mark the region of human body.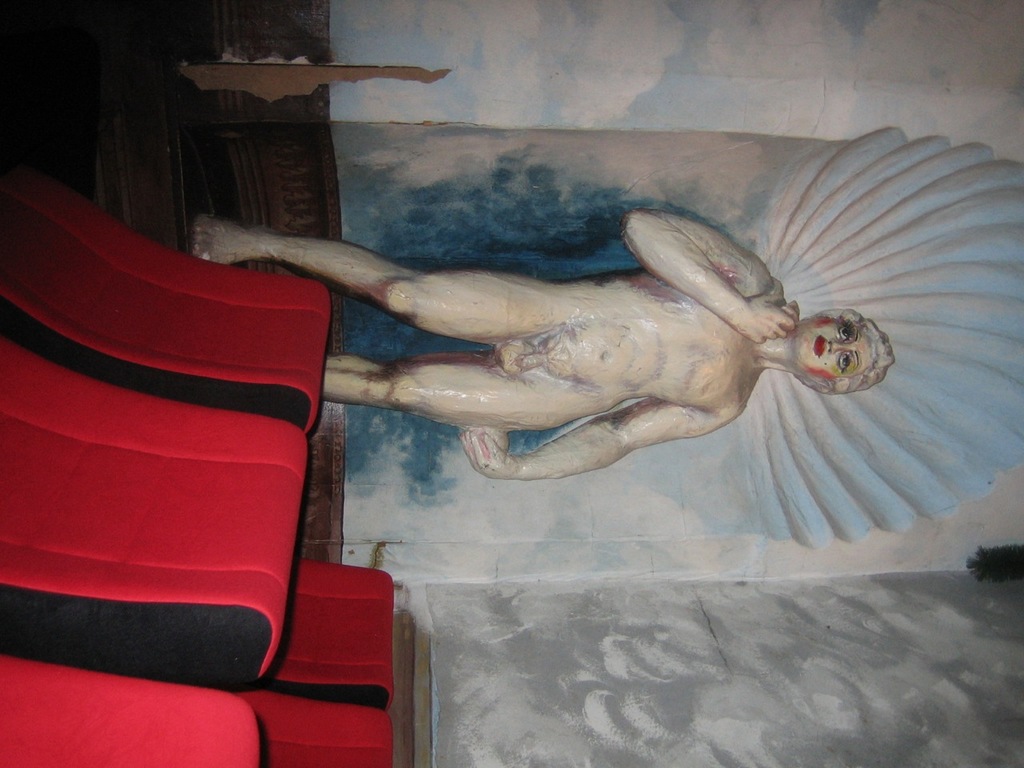
Region: [192, 204, 802, 482].
